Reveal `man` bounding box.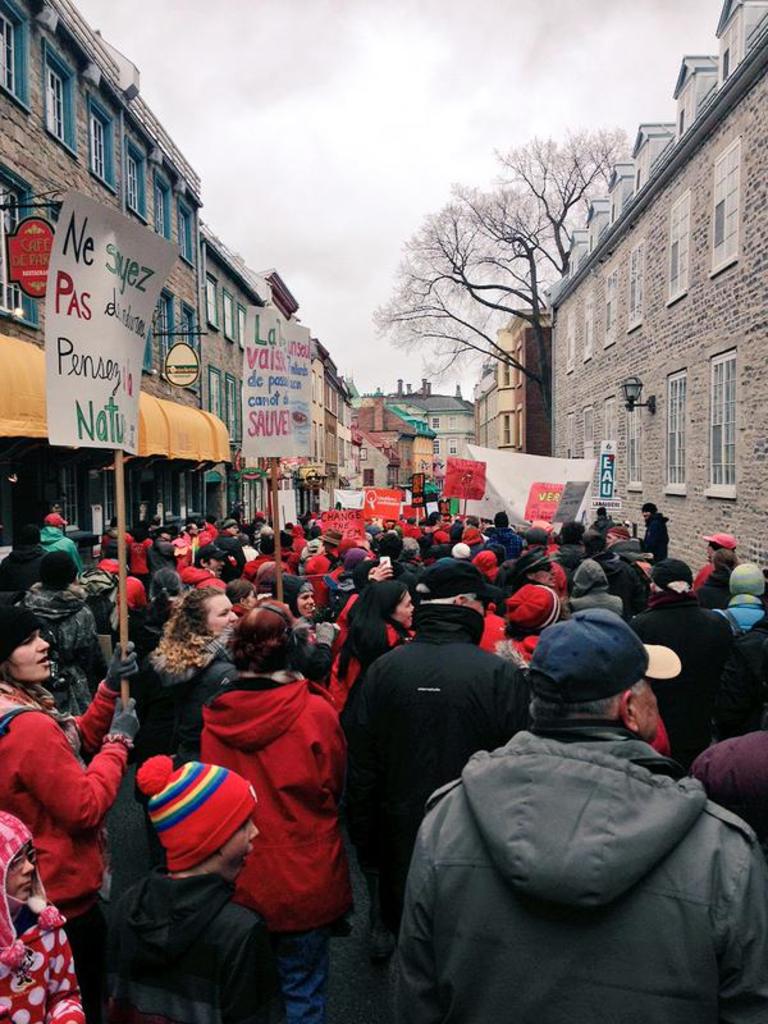
Revealed: [242, 526, 289, 570].
